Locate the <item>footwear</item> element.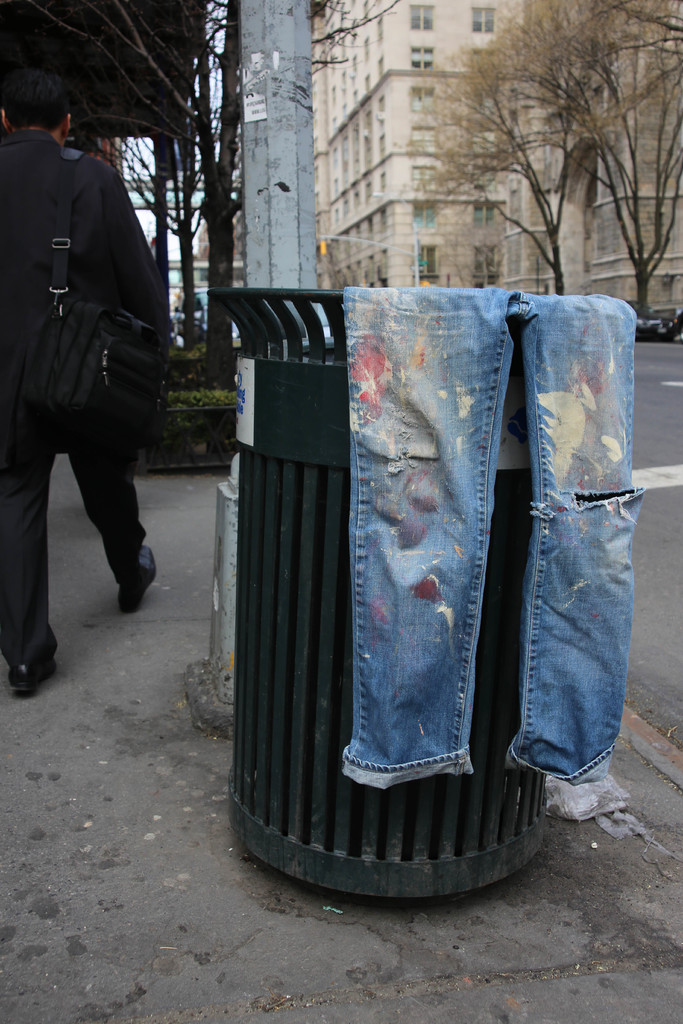
Element bbox: [x1=118, y1=548, x2=158, y2=612].
